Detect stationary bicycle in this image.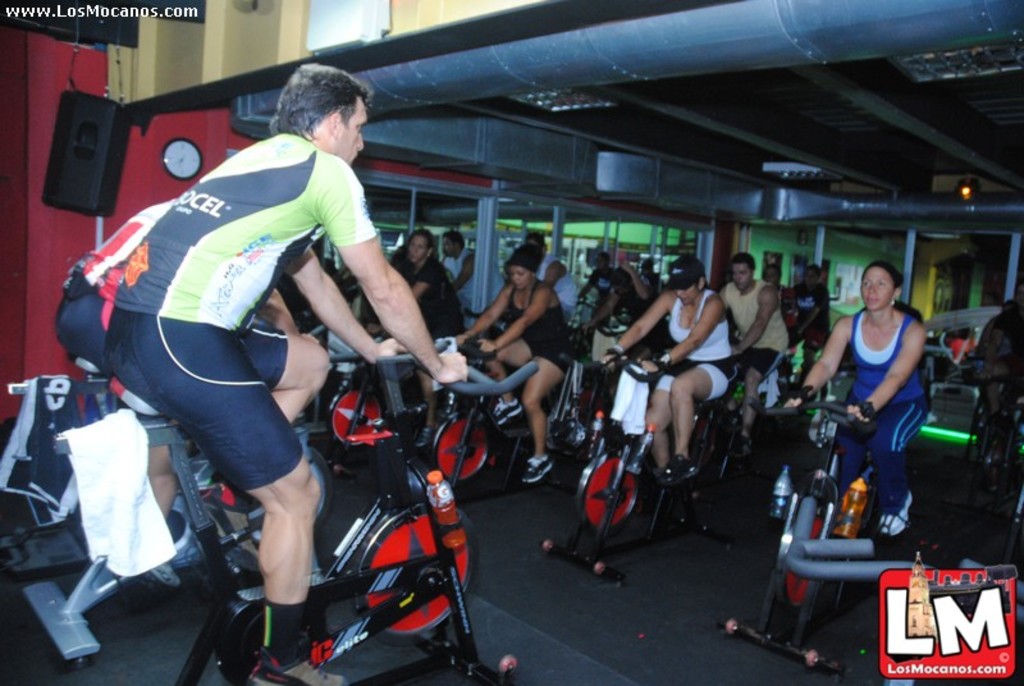
Detection: bbox(54, 328, 545, 685).
